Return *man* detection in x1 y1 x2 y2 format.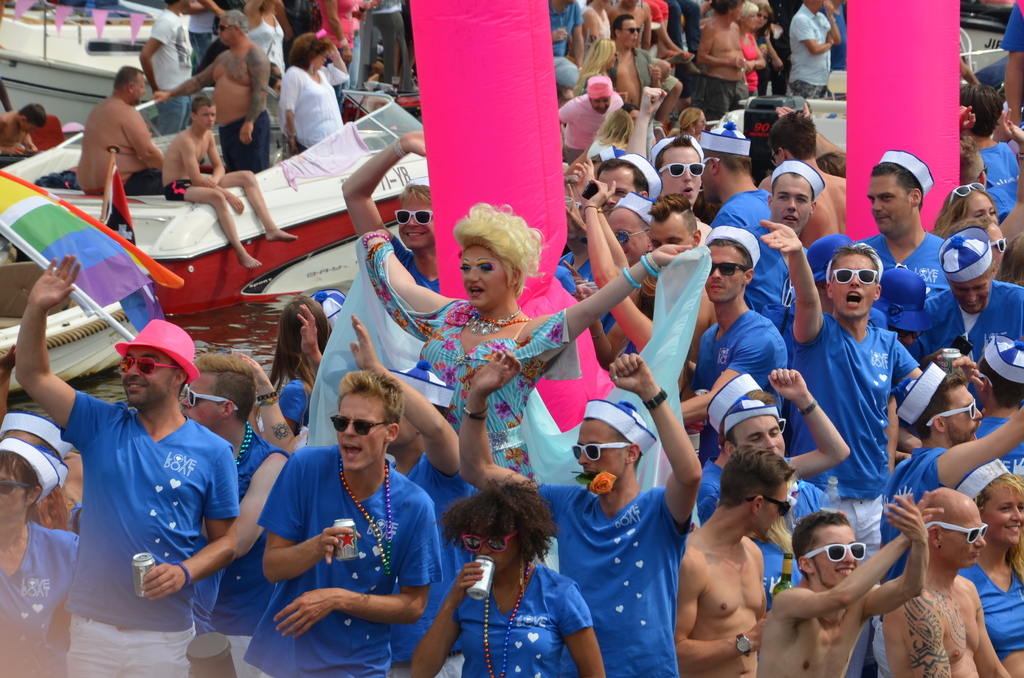
82 62 173 198.
